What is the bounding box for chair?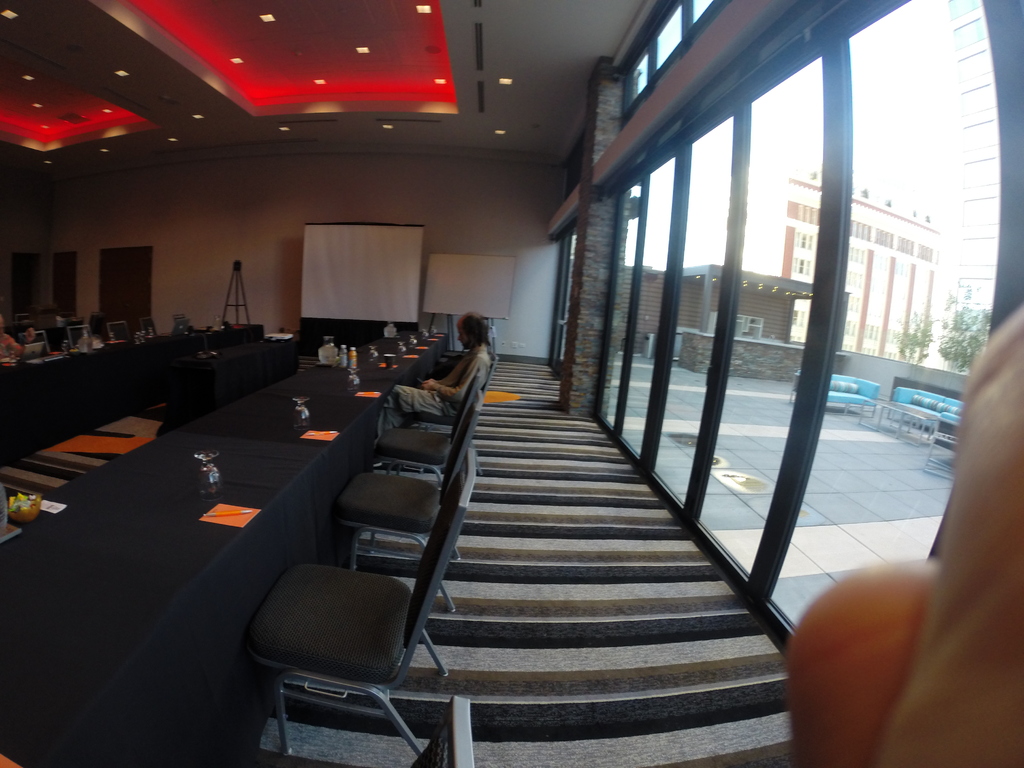
Rect(369, 368, 484, 487).
